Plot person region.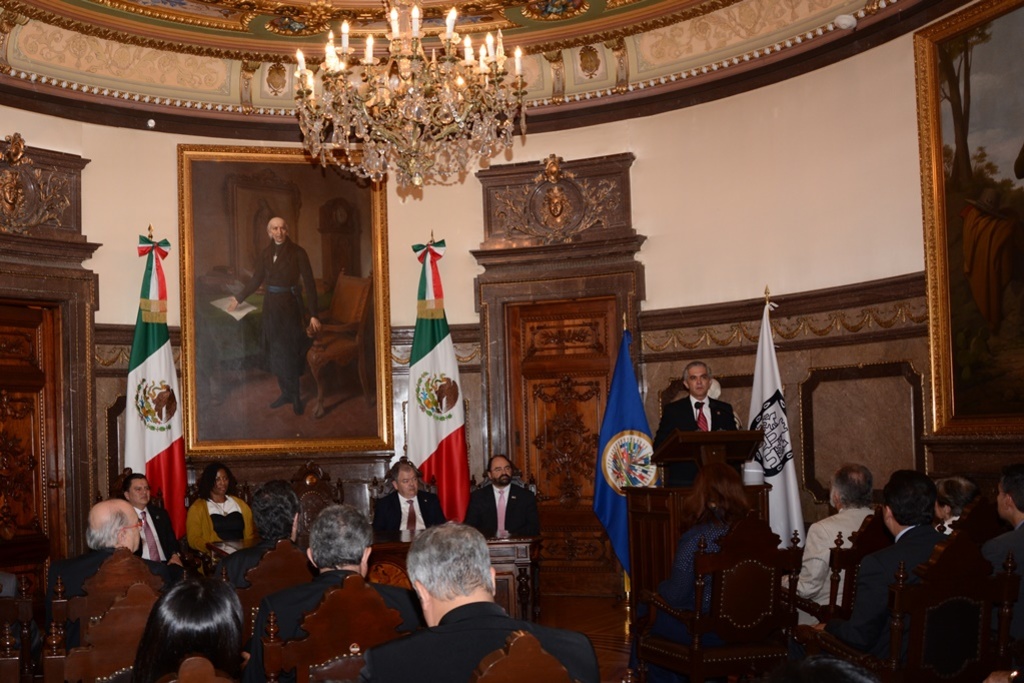
Plotted at locate(651, 361, 736, 487).
